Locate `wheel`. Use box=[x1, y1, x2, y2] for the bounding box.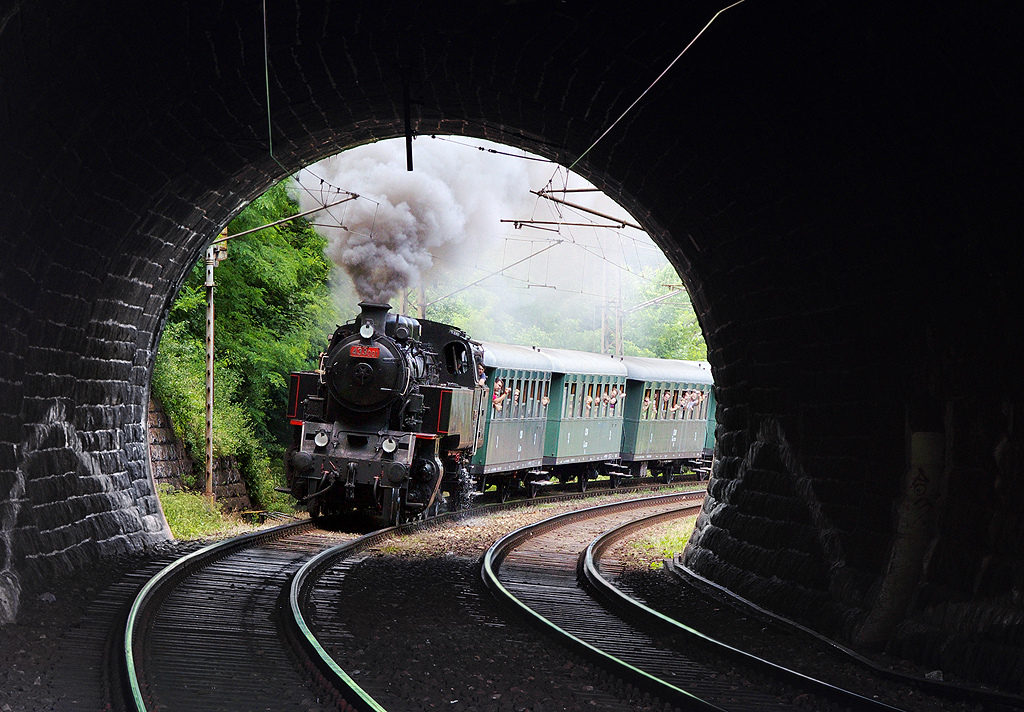
box=[662, 465, 670, 484].
